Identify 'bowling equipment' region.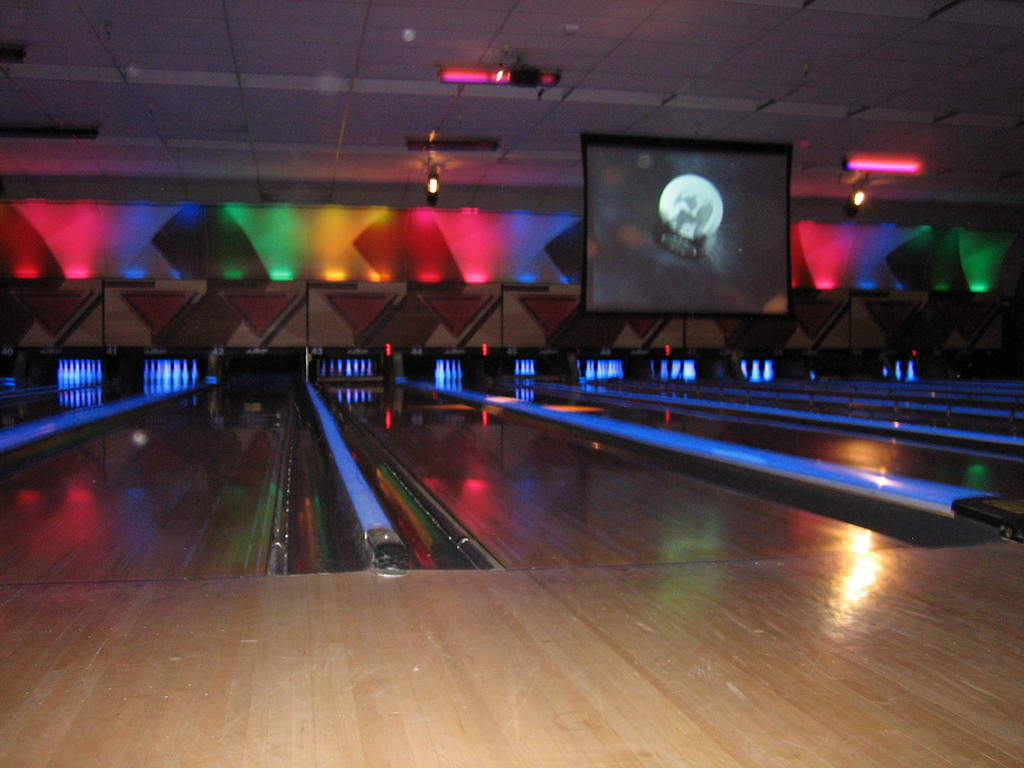
Region: x1=141 y1=359 x2=189 y2=387.
